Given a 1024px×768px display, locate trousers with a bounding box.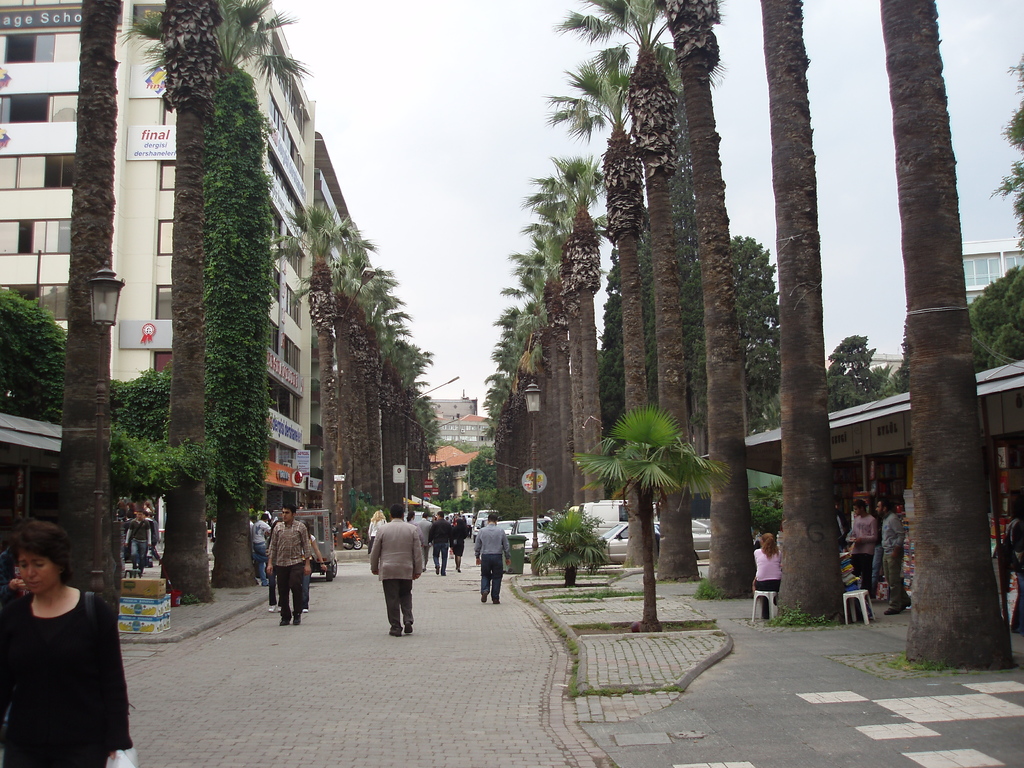
Located: x1=276 y1=561 x2=305 y2=619.
